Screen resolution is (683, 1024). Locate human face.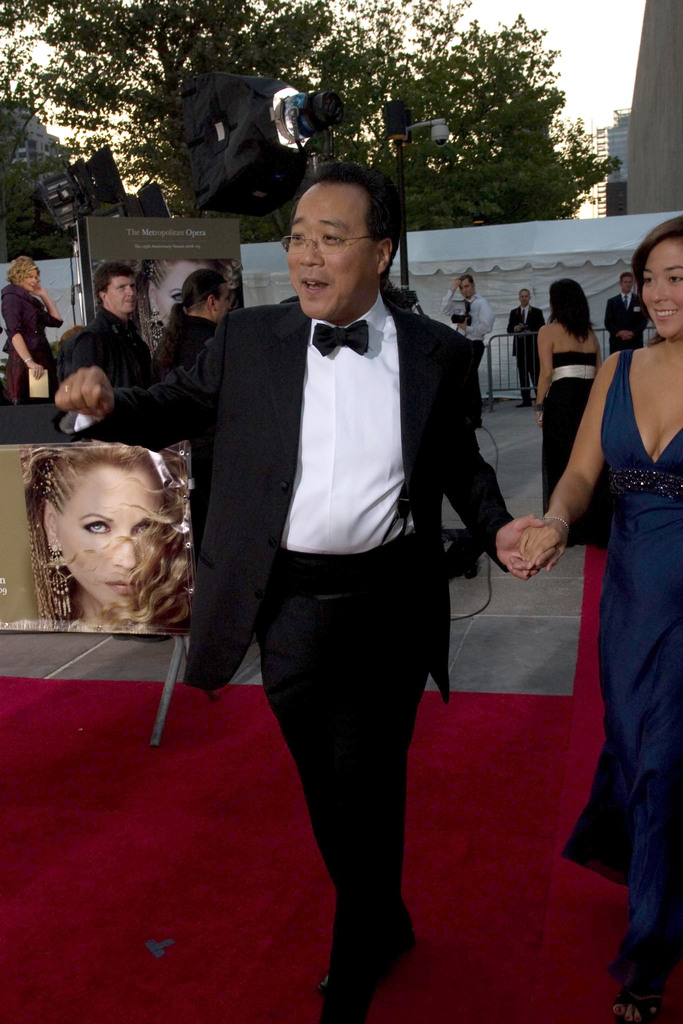
rect(108, 276, 136, 312).
